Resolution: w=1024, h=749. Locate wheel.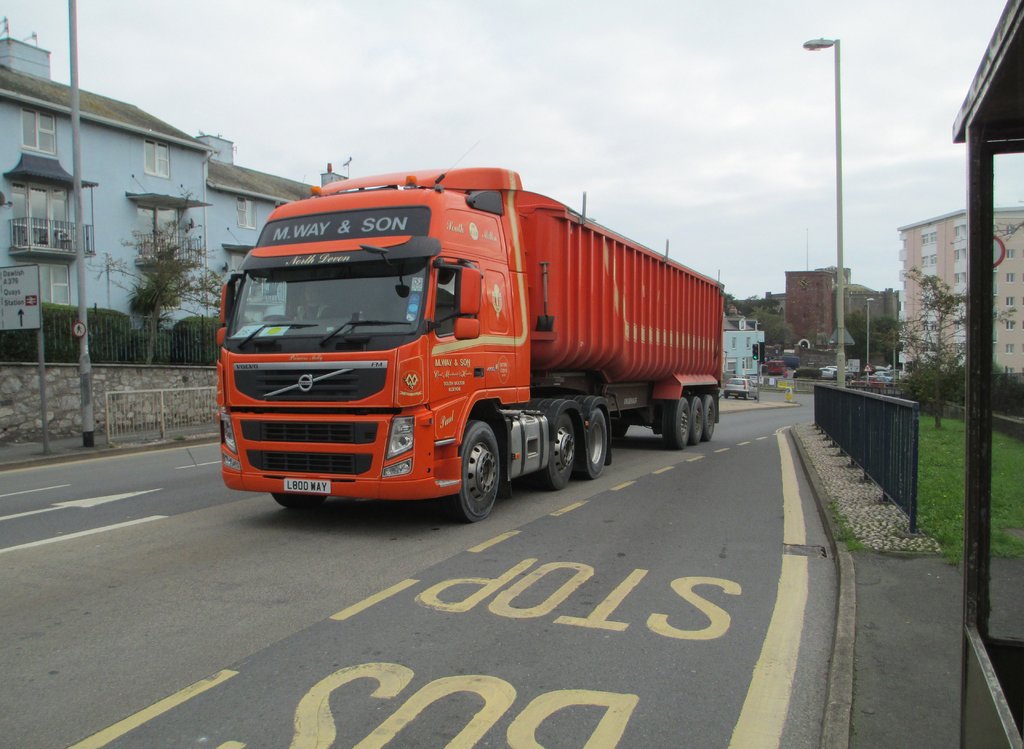
box(754, 392, 760, 405).
